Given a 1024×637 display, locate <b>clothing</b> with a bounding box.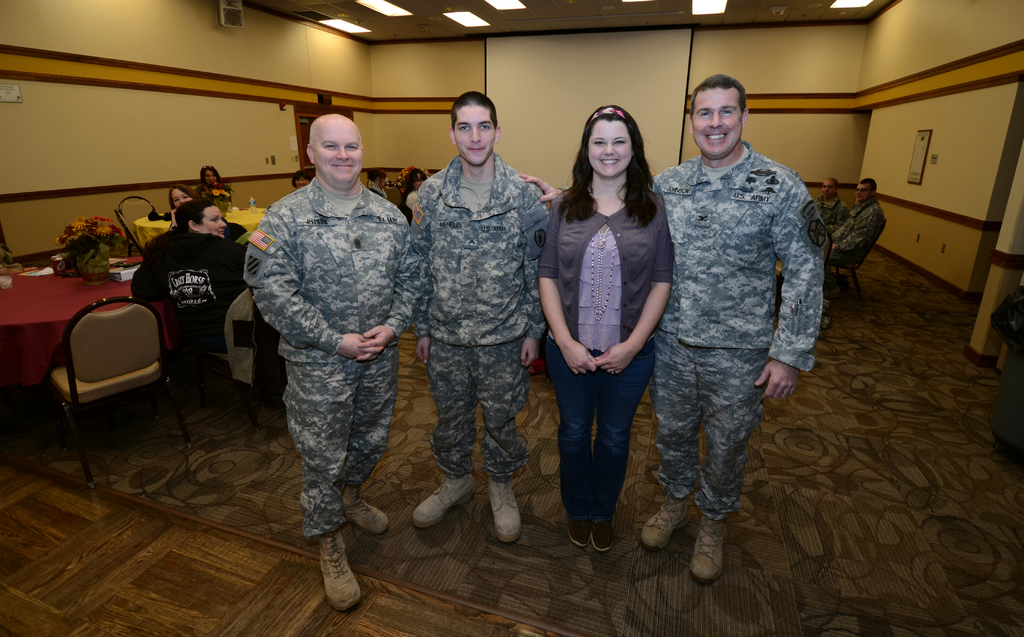
Located: pyautogui.locateOnScreen(136, 222, 250, 363).
